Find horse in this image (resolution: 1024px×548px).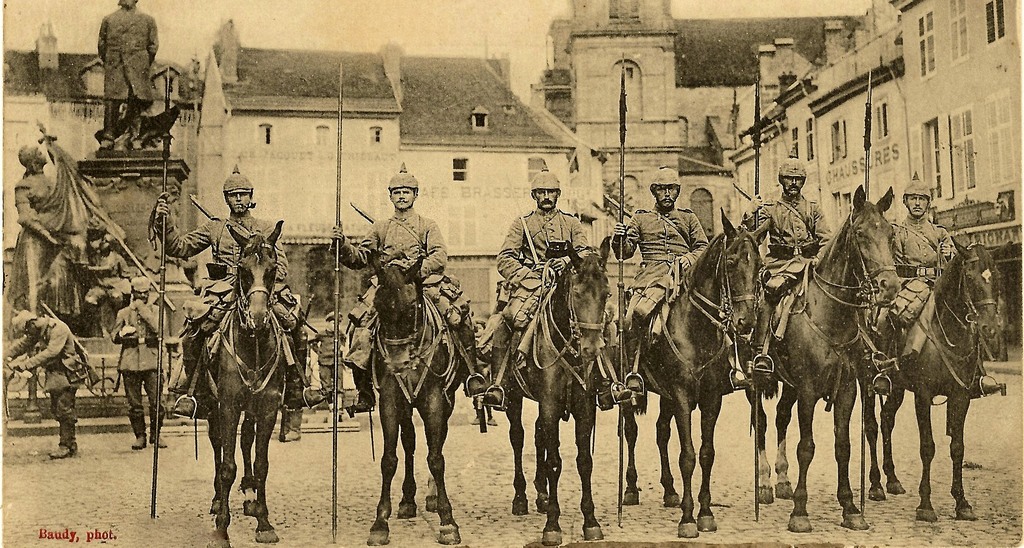
box=[740, 192, 899, 536].
